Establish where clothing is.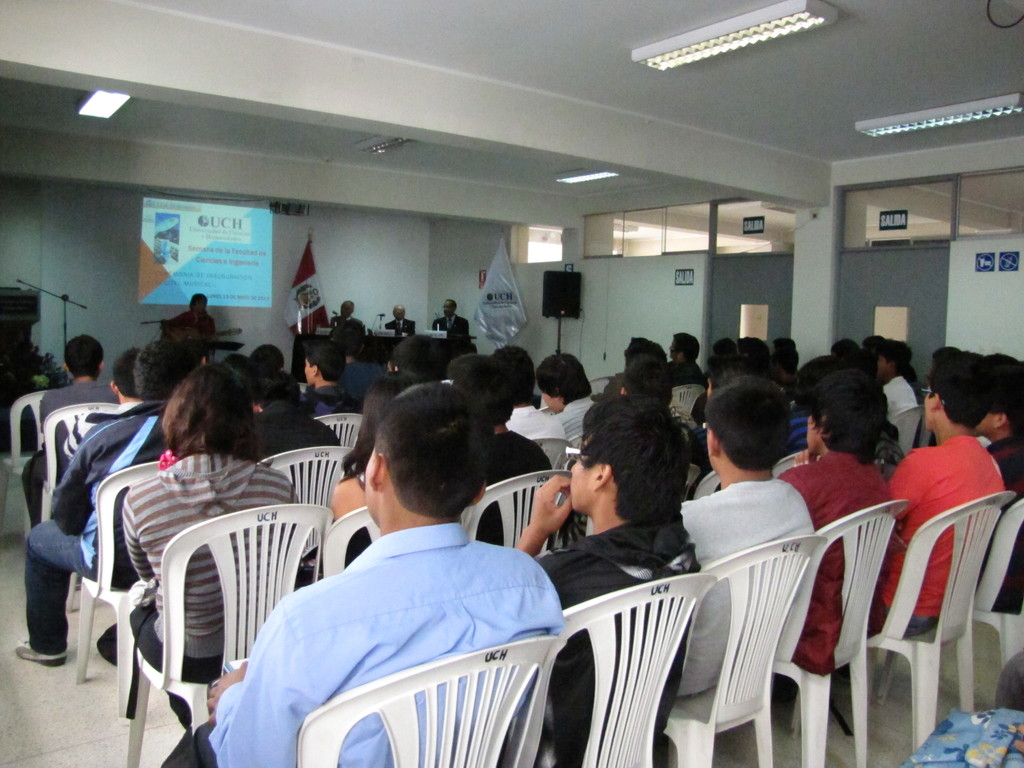
Established at region(387, 316, 418, 337).
